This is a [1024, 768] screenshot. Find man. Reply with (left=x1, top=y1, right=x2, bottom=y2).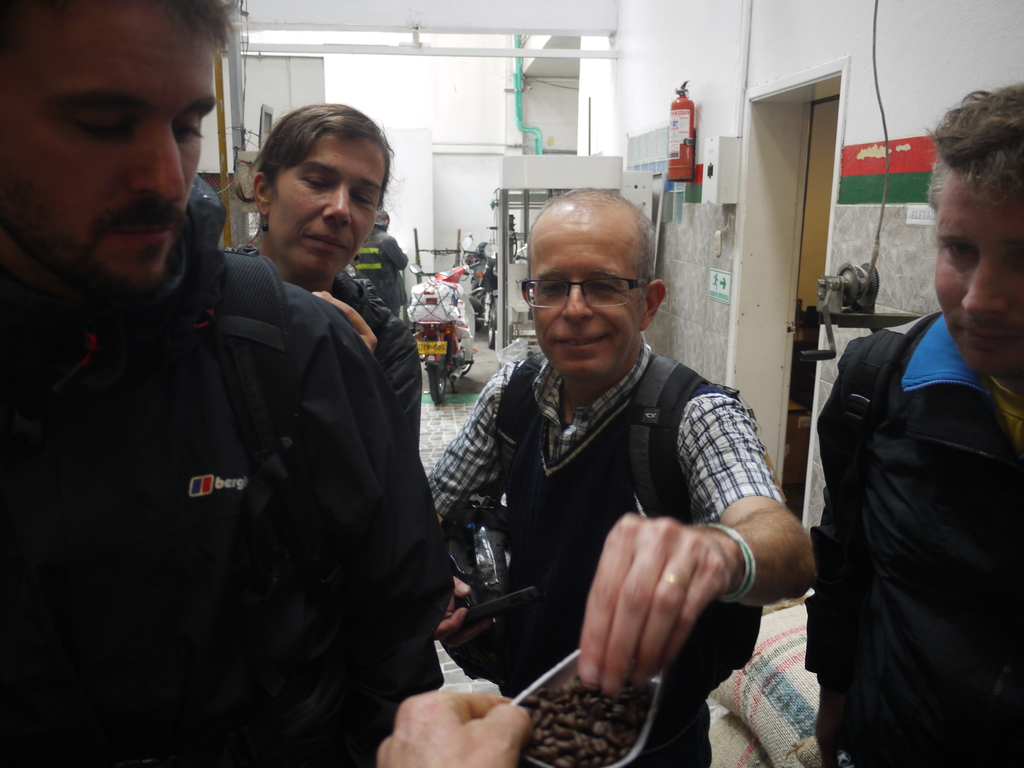
(left=353, top=209, right=406, bottom=324).
